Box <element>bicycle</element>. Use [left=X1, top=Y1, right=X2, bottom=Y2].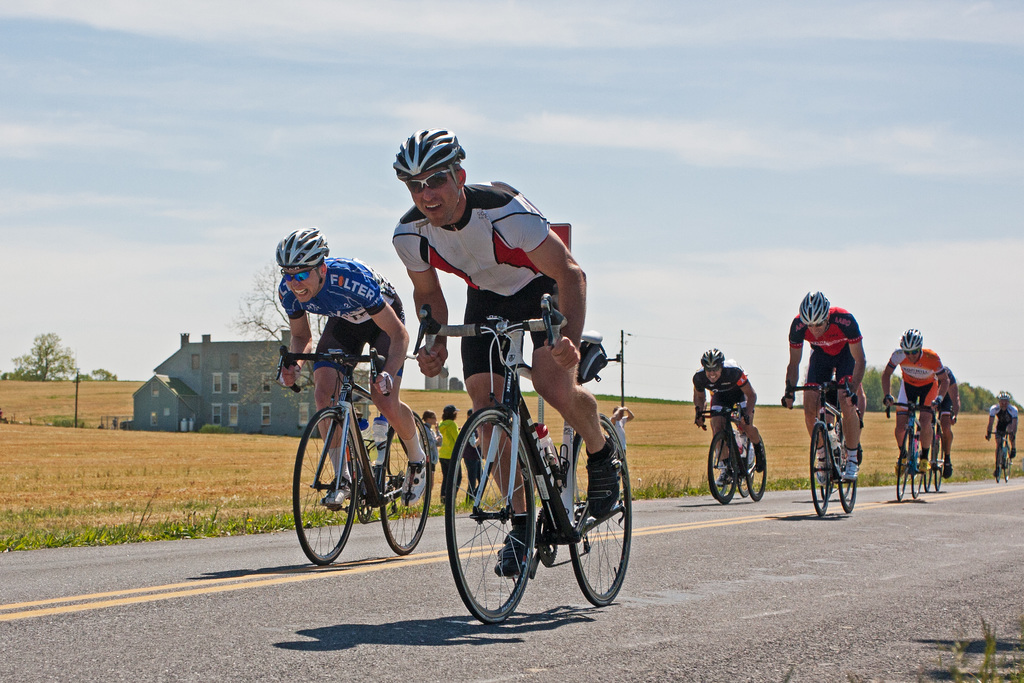
[left=694, top=403, right=769, bottom=502].
